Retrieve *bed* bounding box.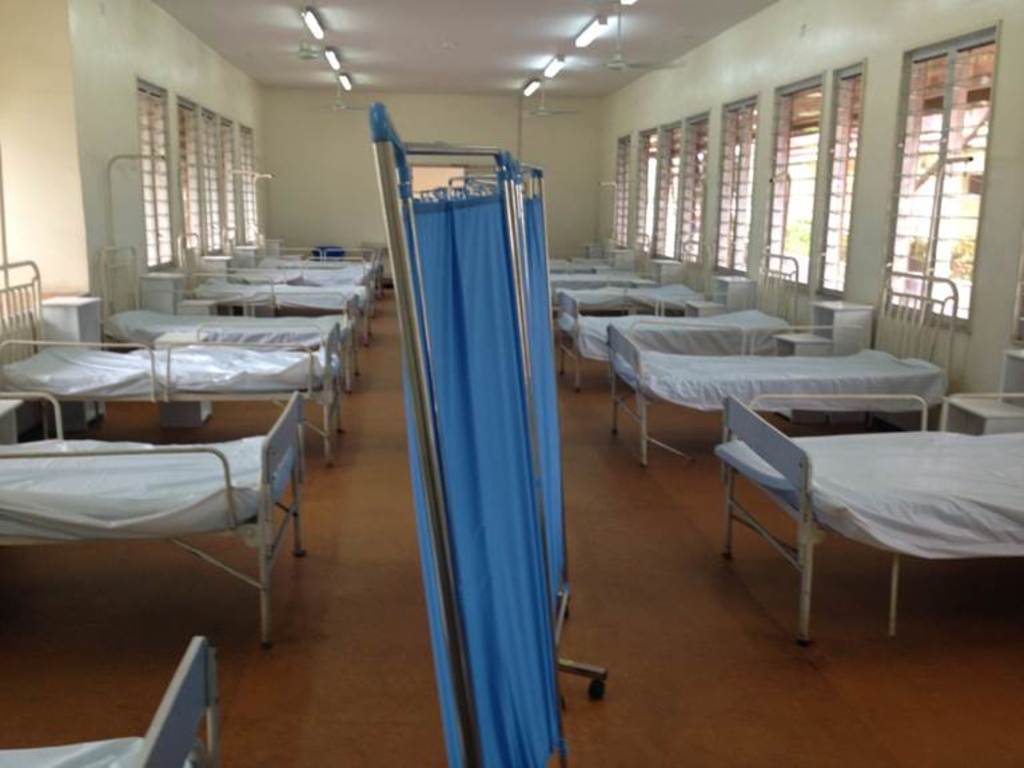
Bounding box: crop(0, 633, 222, 767).
